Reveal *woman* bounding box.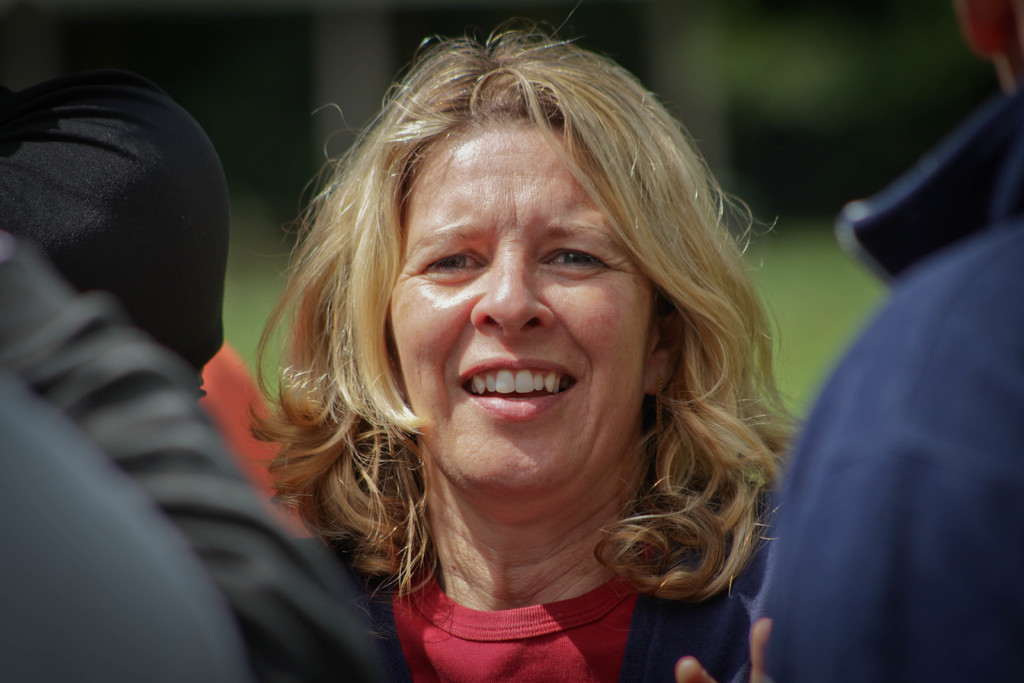
Revealed: [209,40,838,665].
